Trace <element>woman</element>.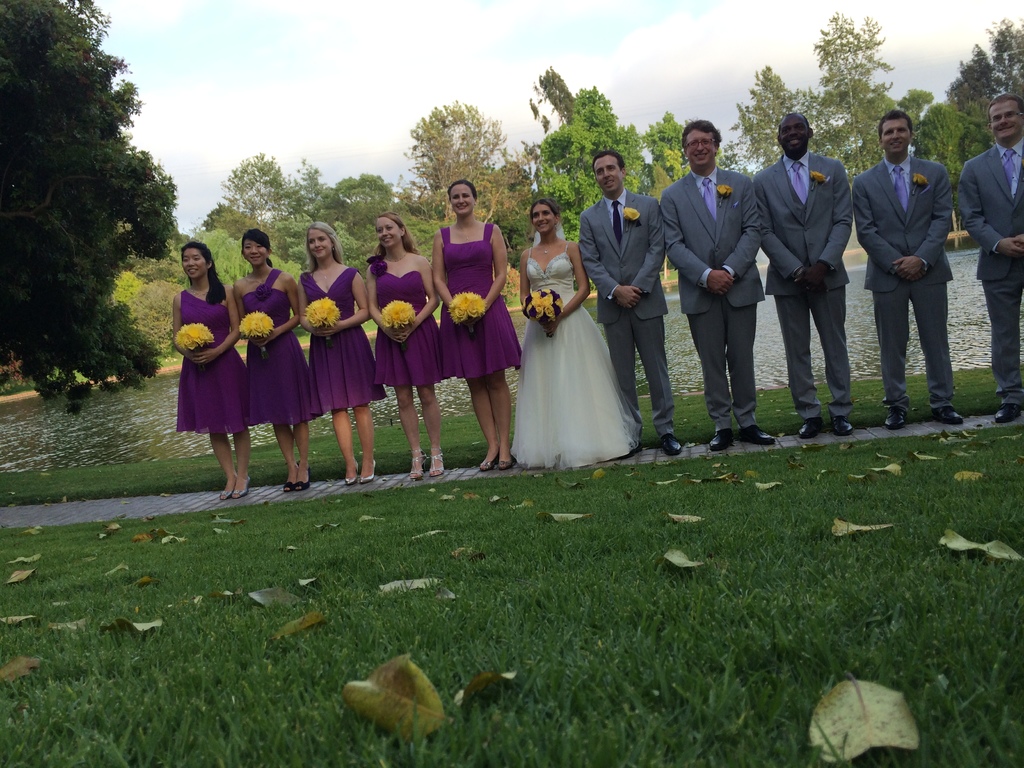
Traced to [524,211,630,462].
